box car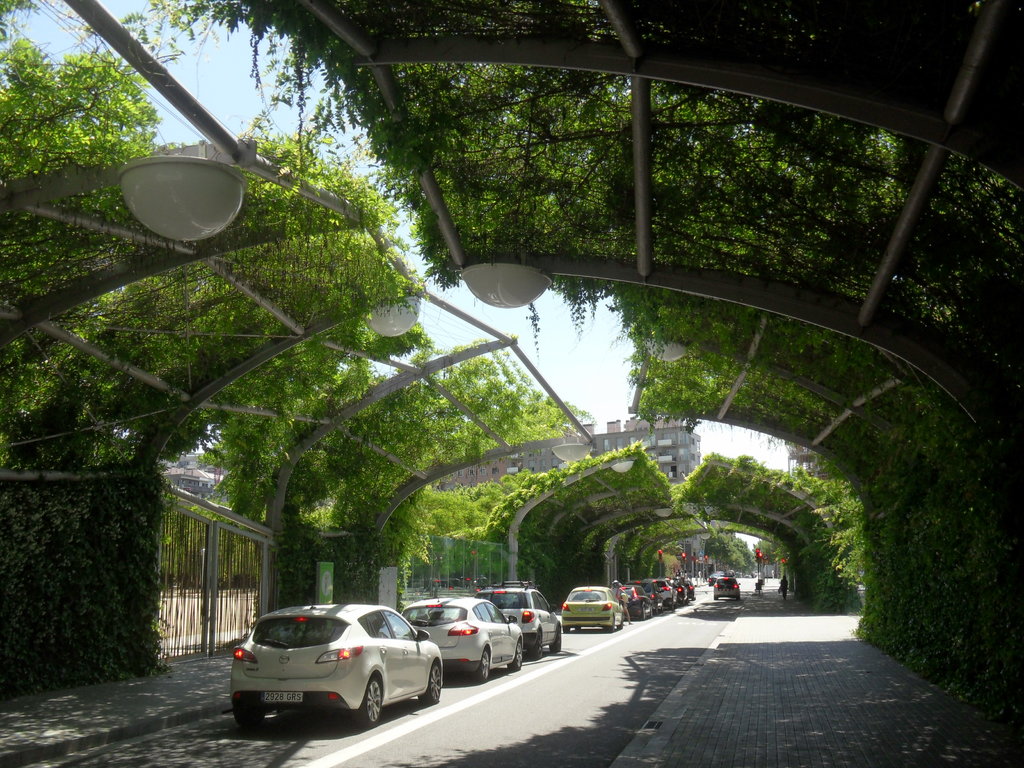
l=405, t=597, r=523, b=683
